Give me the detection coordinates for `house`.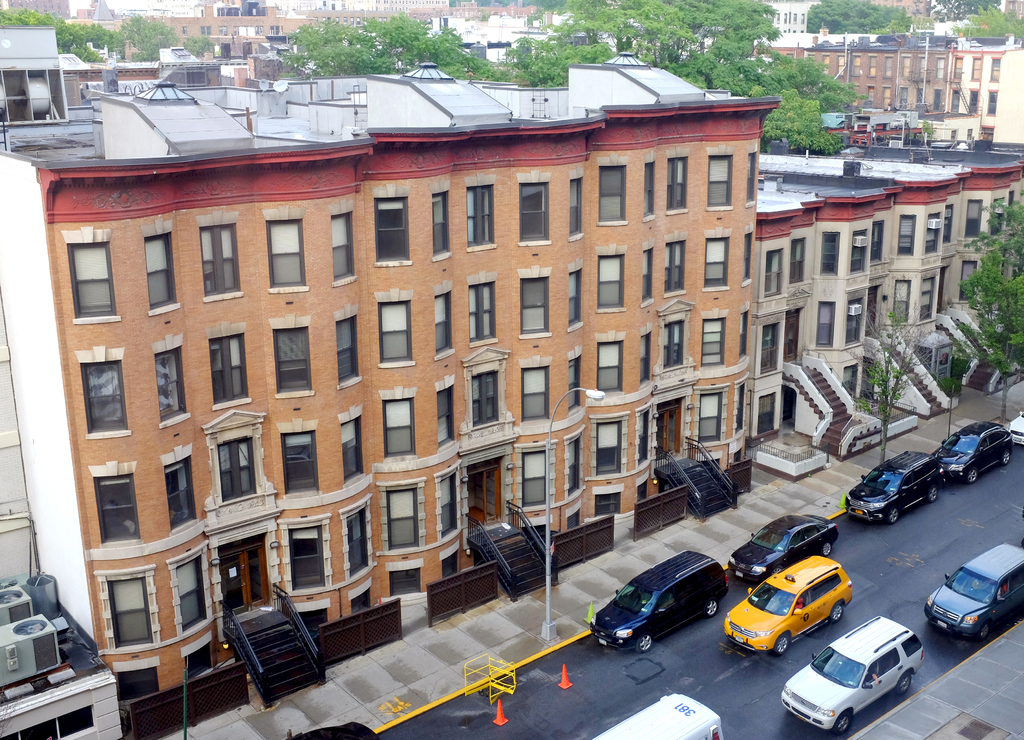
locate(673, 134, 1010, 442).
